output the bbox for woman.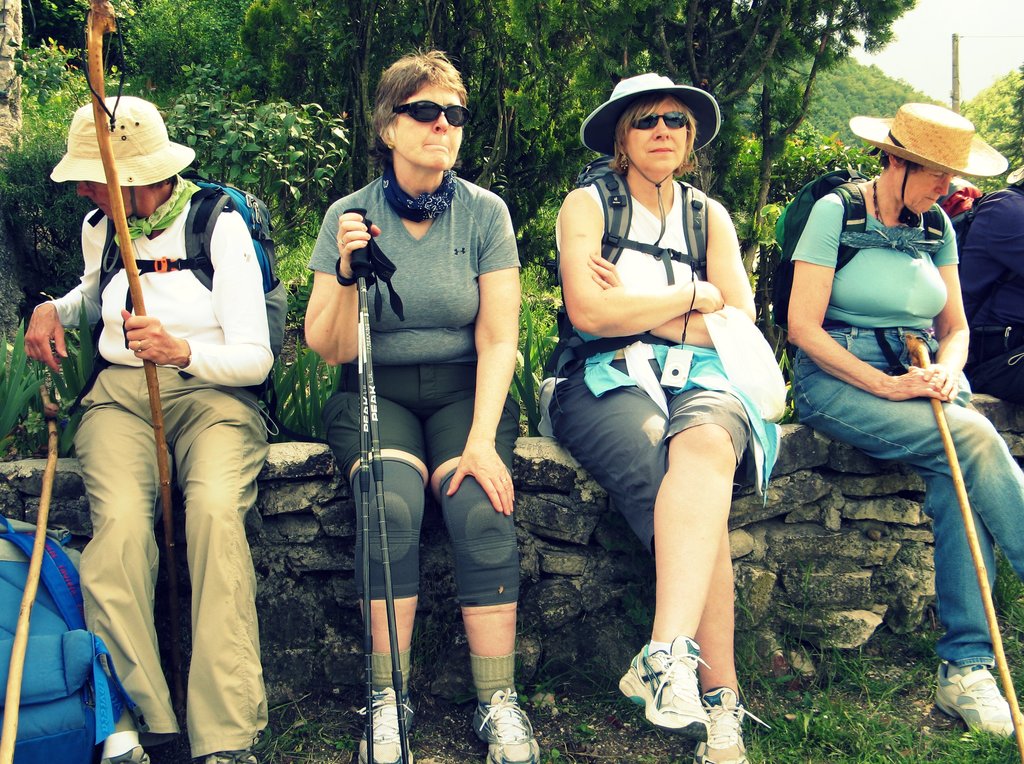
(775,98,1023,757).
